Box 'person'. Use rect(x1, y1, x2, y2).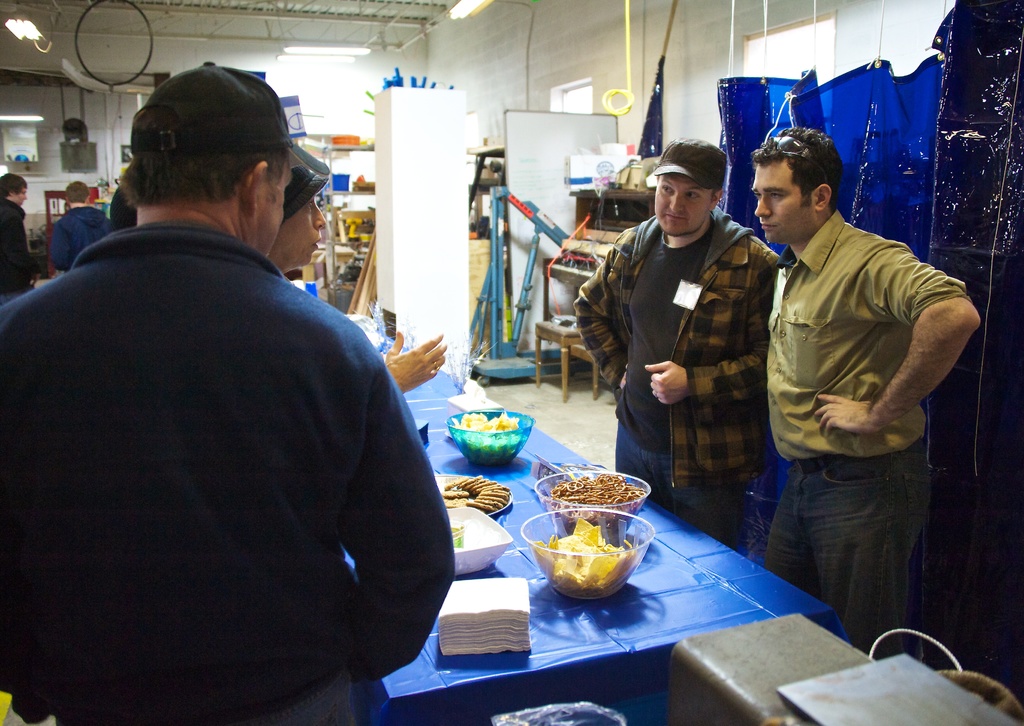
rect(44, 177, 111, 283).
